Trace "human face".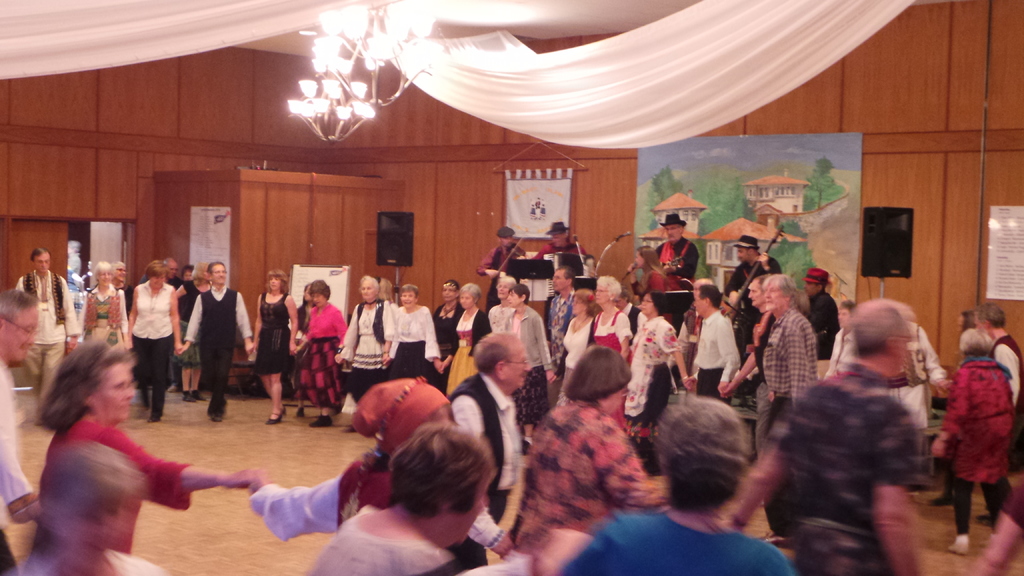
Traced to 35,249,51,273.
